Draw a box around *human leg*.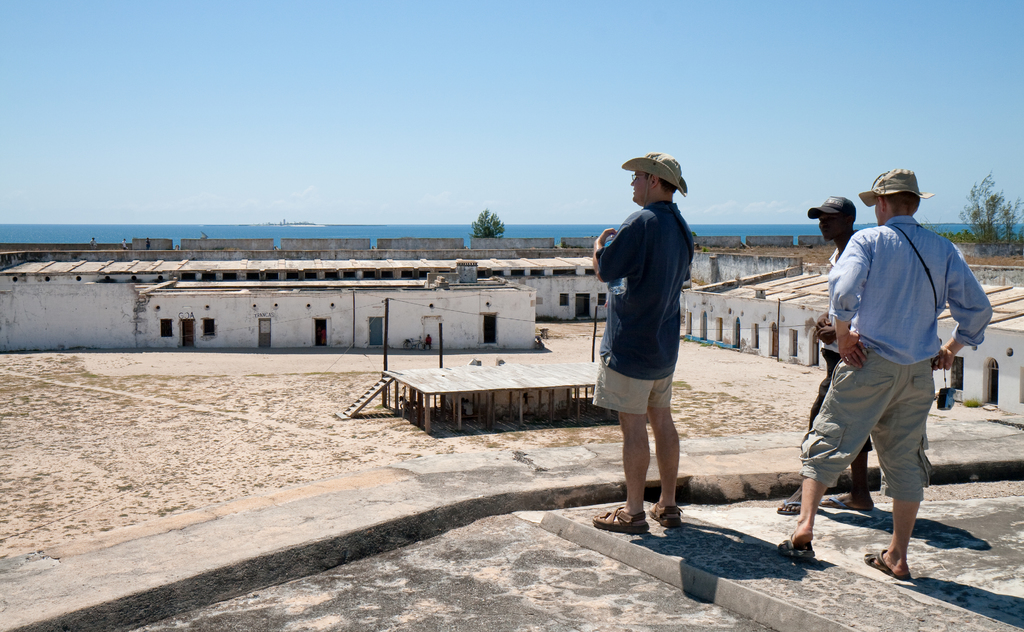
[left=786, top=344, right=896, bottom=570].
